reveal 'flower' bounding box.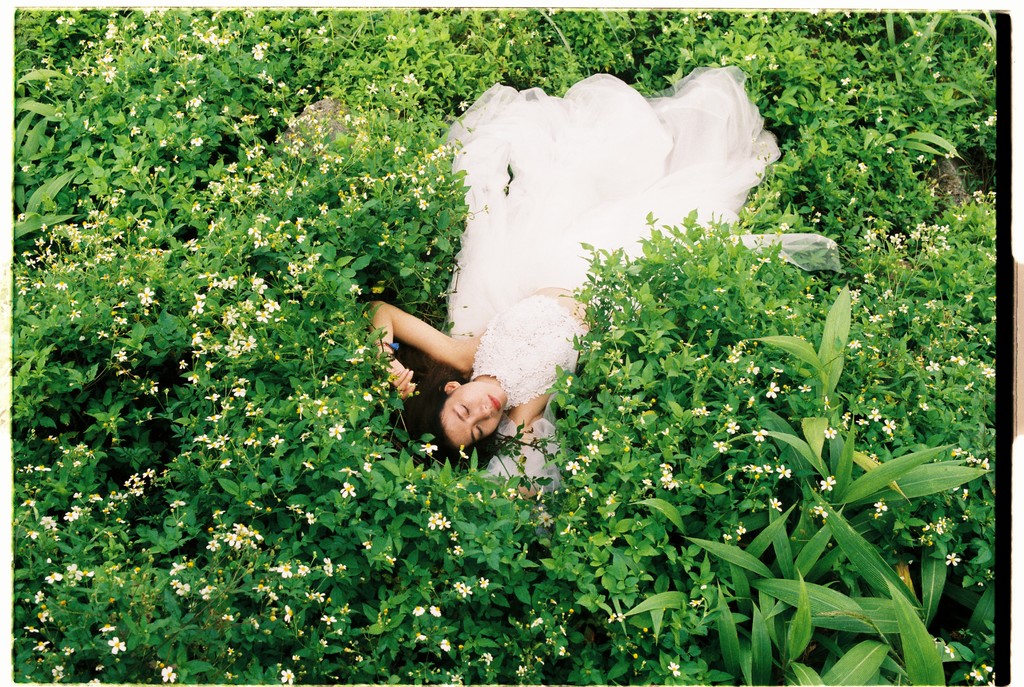
Revealed: box(33, 240, 50, 259).
